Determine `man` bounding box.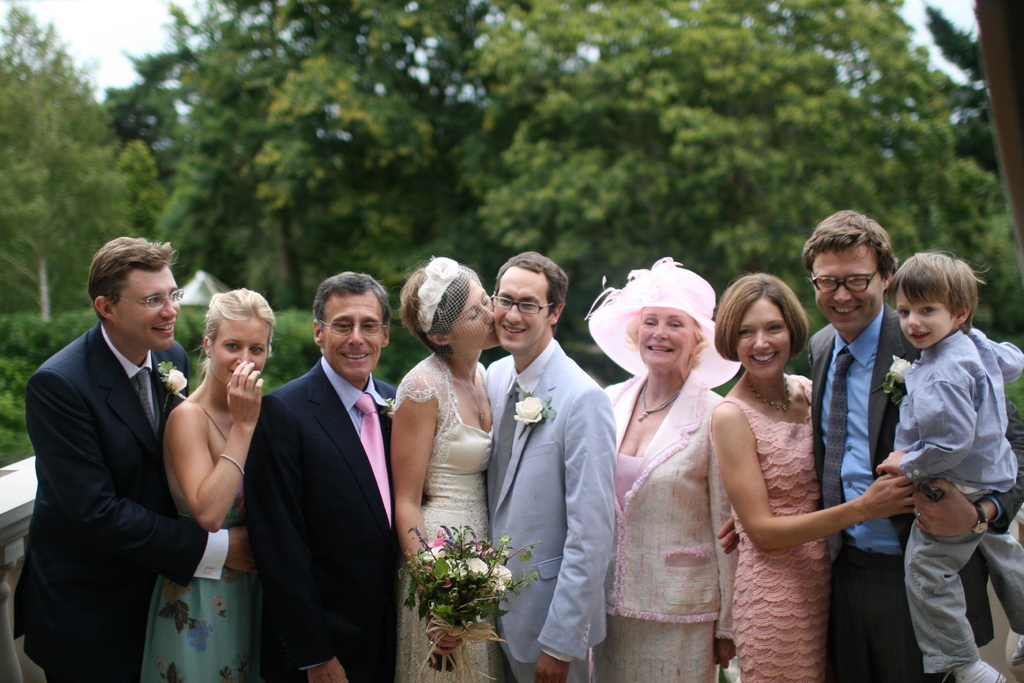
Determined: bbox(479, 247, 619, 682).
